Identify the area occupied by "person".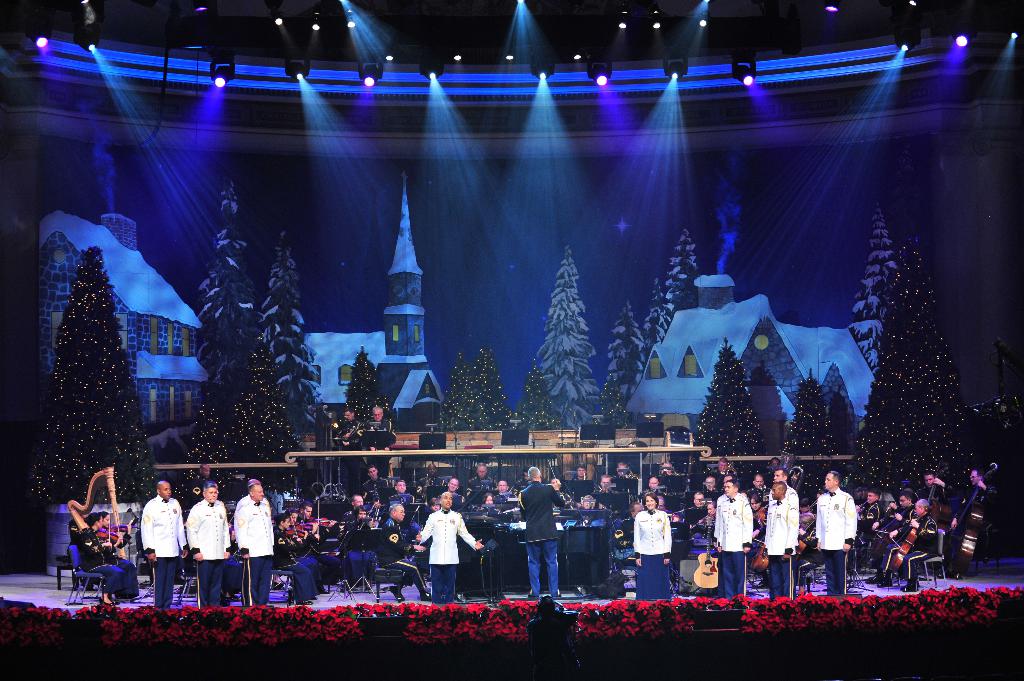
Area: detection(716, 477, 753, 599).
